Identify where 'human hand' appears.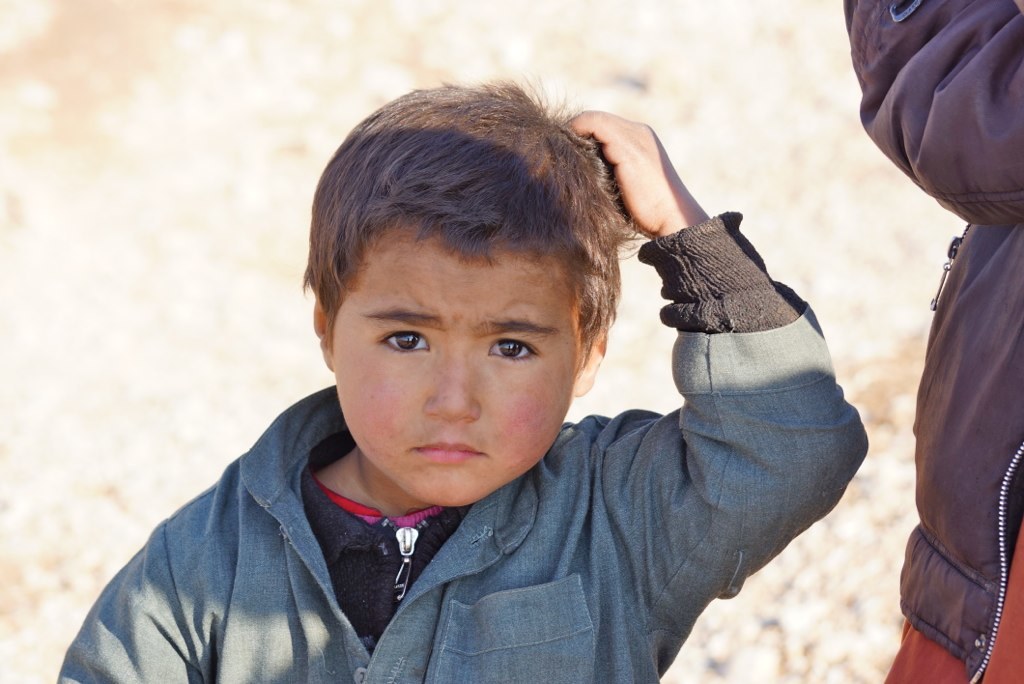
Appears at x1=604, y1=105, x2=676, y2=238.
